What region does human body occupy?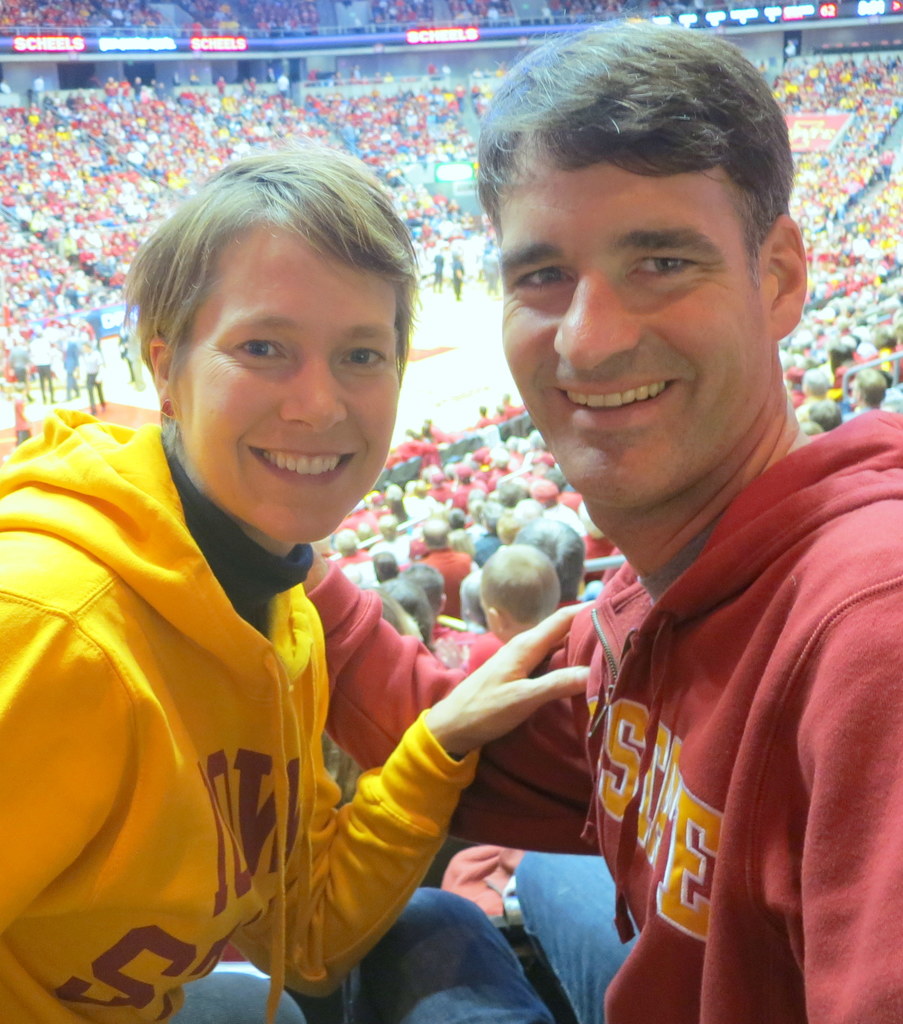
region(12, 187, 499, 1023).
